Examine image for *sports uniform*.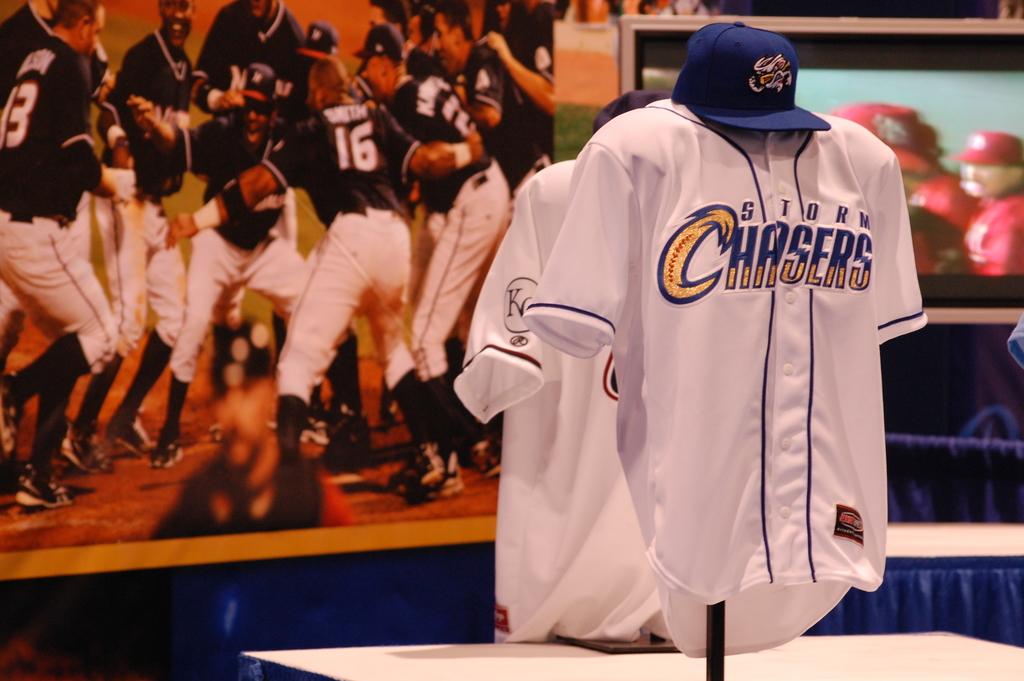
Examination result: {"x1": 165, "y1": 142, "x2": 312, "y2": 410}.
